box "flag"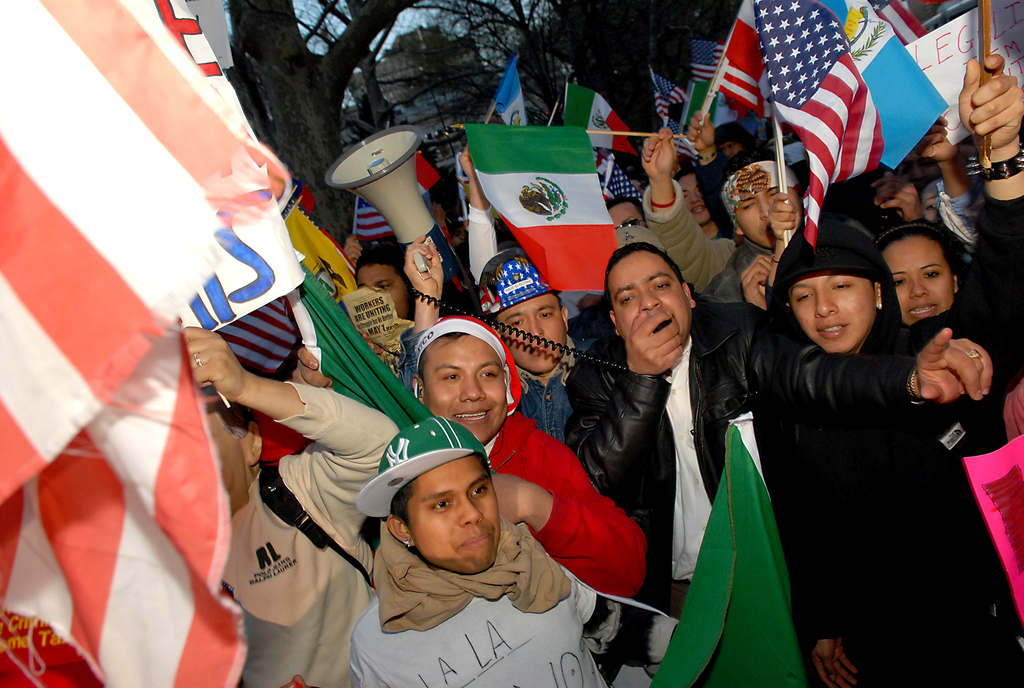
x1=646 y1=65 x2=687 y2=135
